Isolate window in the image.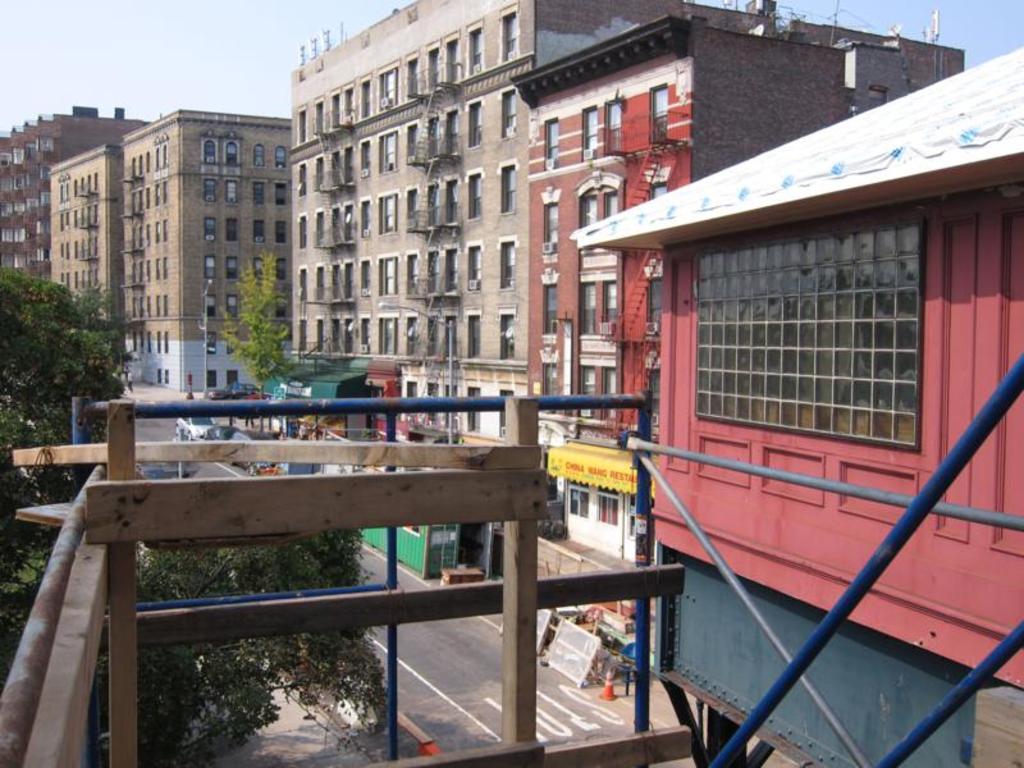
Isolated region: (337,83,362,124).
